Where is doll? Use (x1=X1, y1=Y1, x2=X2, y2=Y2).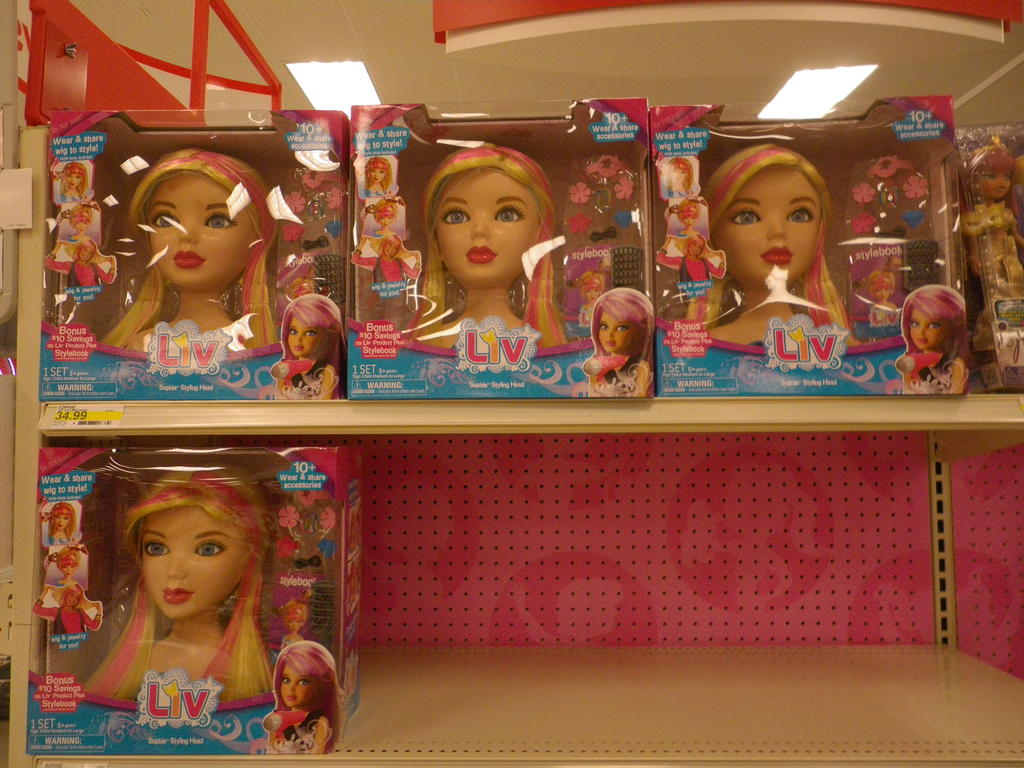
(x1=661, y1=146, x2=705, y2=257).
